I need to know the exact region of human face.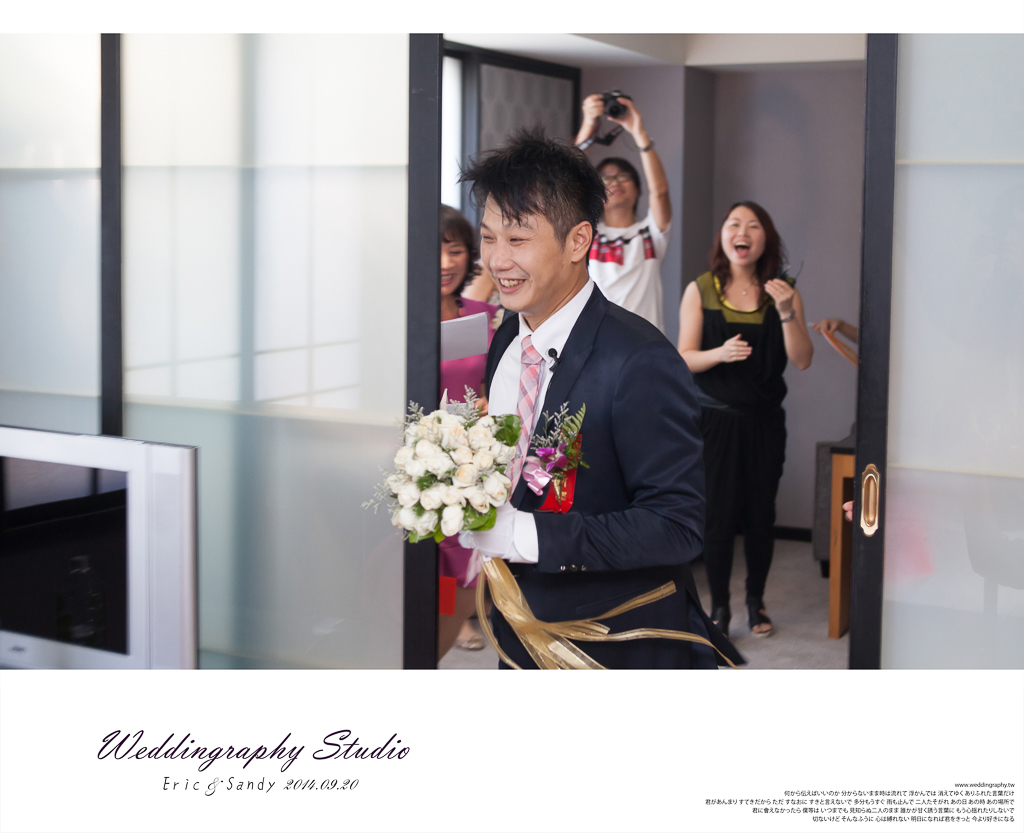
Region: detection(722, 204, 768, 267).
